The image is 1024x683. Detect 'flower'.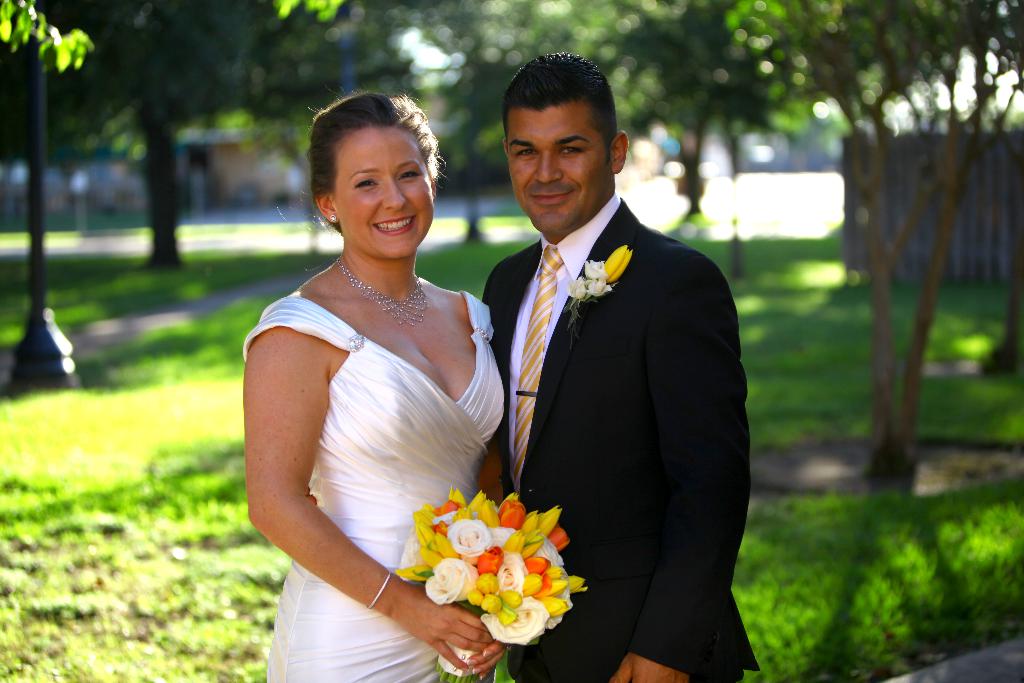
Detection: (x1=586, y1=278, x2=615, y2=299).
